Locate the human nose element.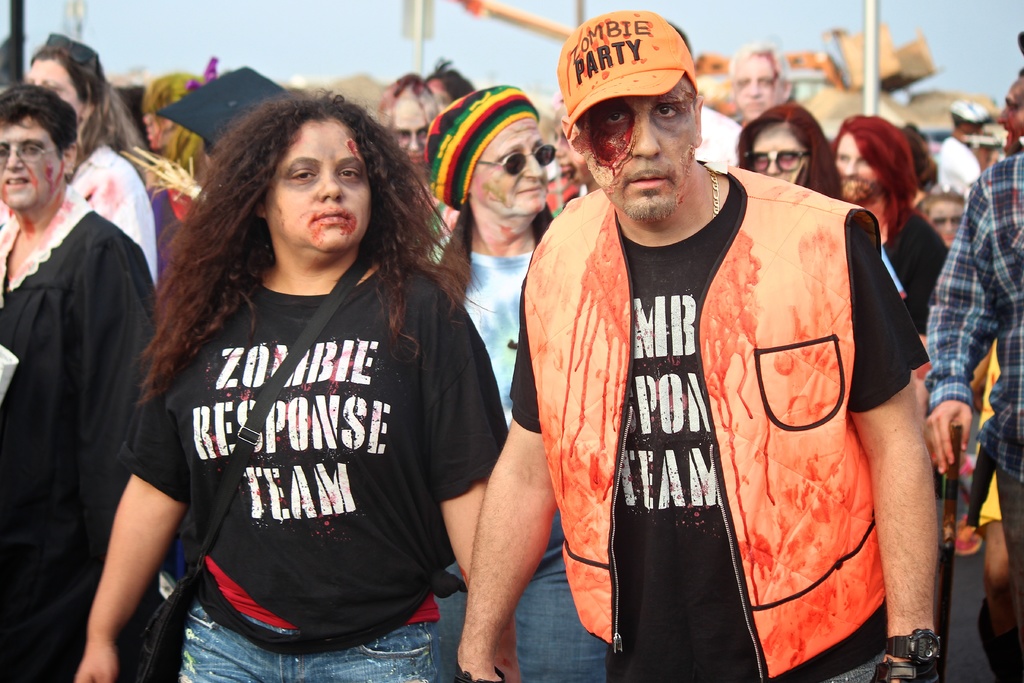
Element bbox: region(744, 78, 764, 98).
